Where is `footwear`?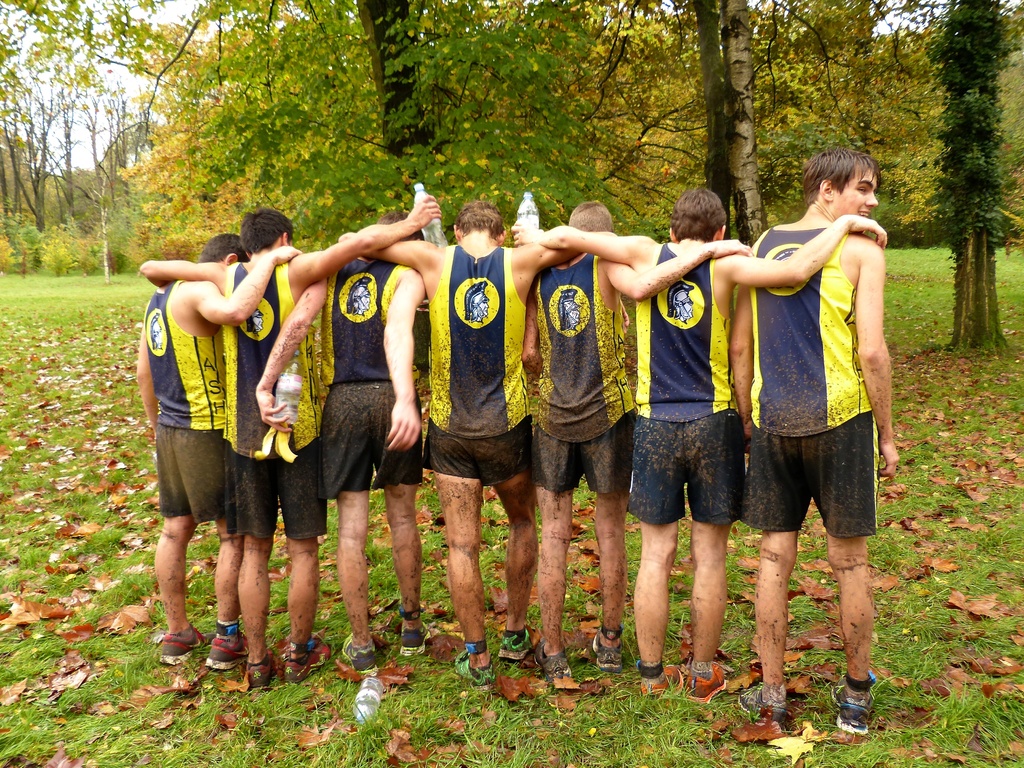
l=494, t=630, r=535, b=663.
